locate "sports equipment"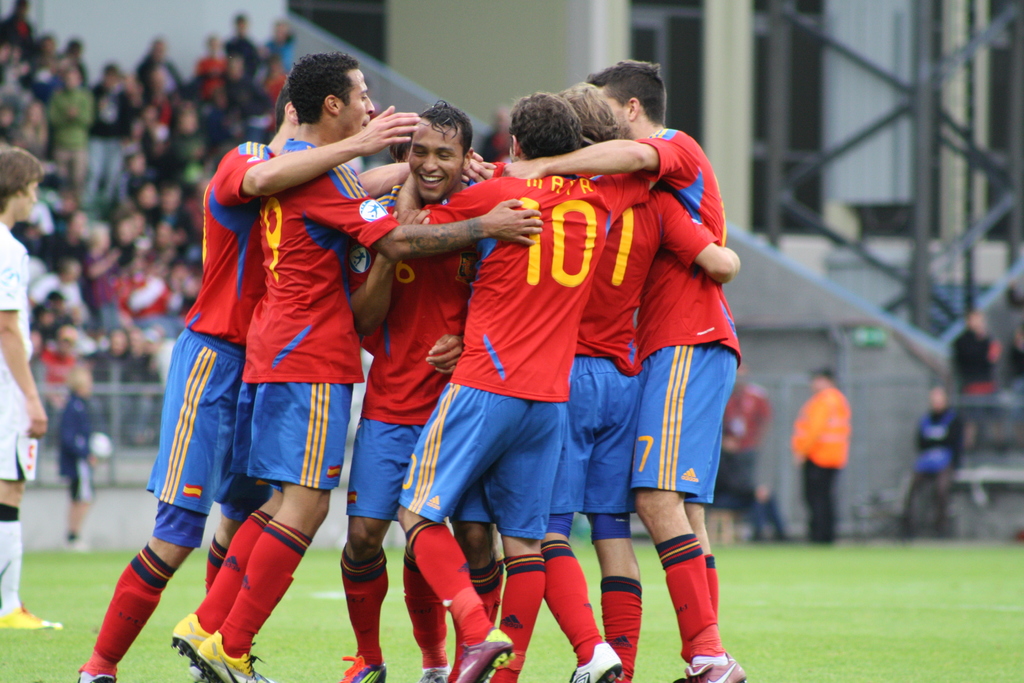
x1=333, y1=649, x2=395, y2=682
